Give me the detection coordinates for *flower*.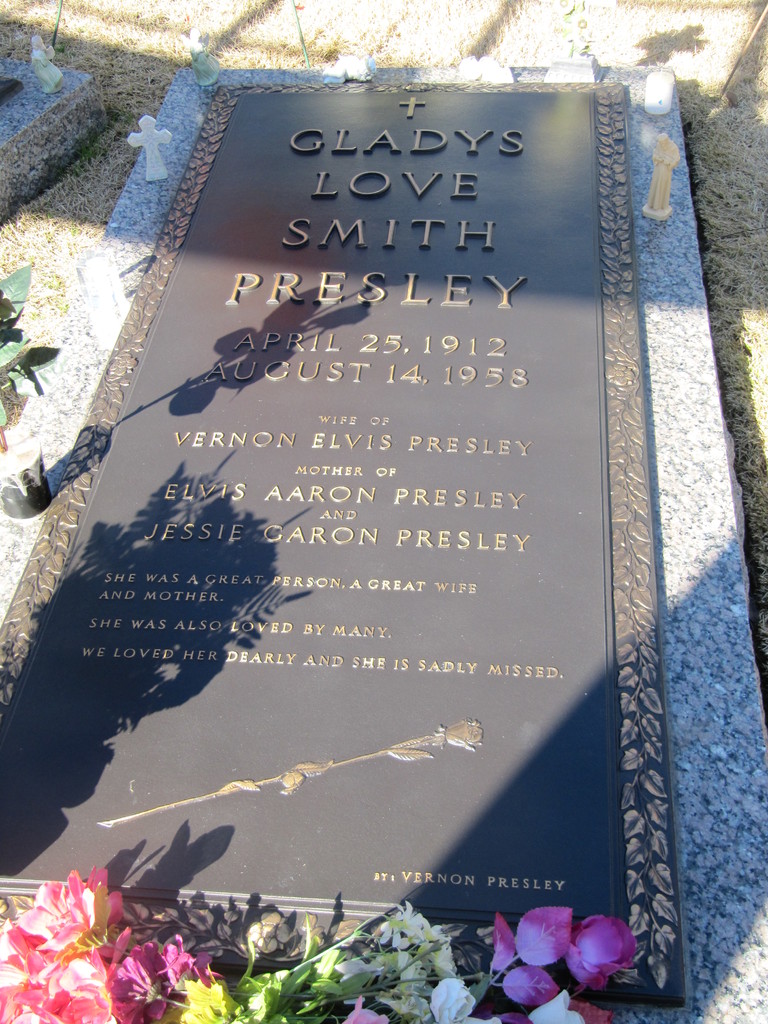
x1=170 y1=972 x2=251 y2=1023.
